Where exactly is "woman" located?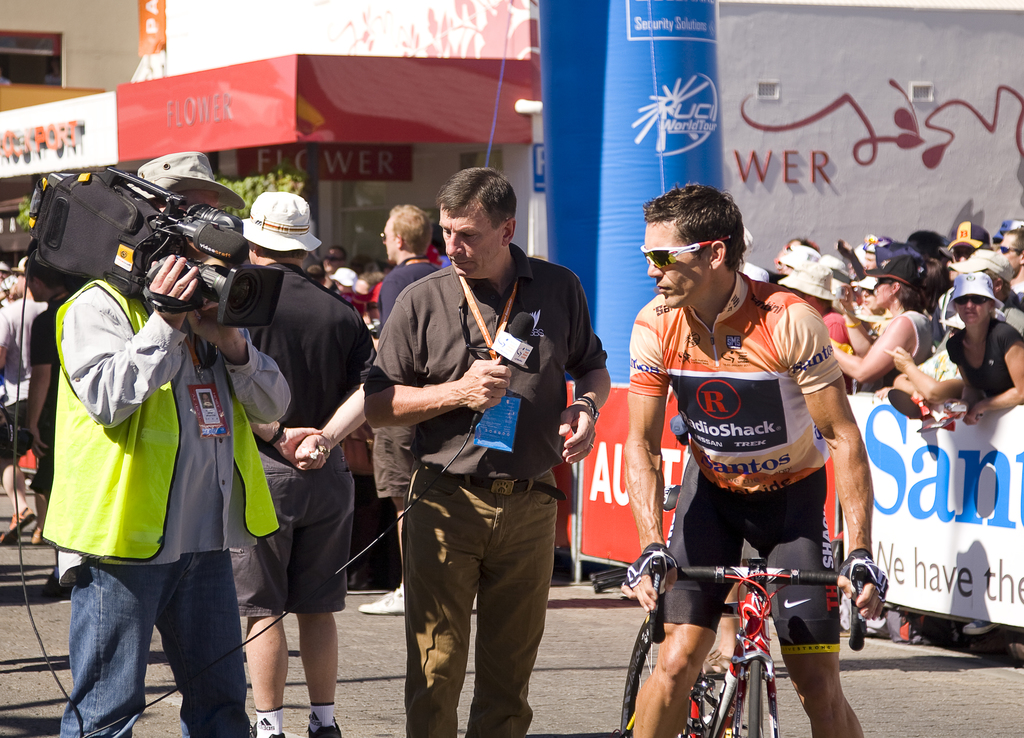
Its bounding box is left=931, top=261, right=1023, bottom=644.
